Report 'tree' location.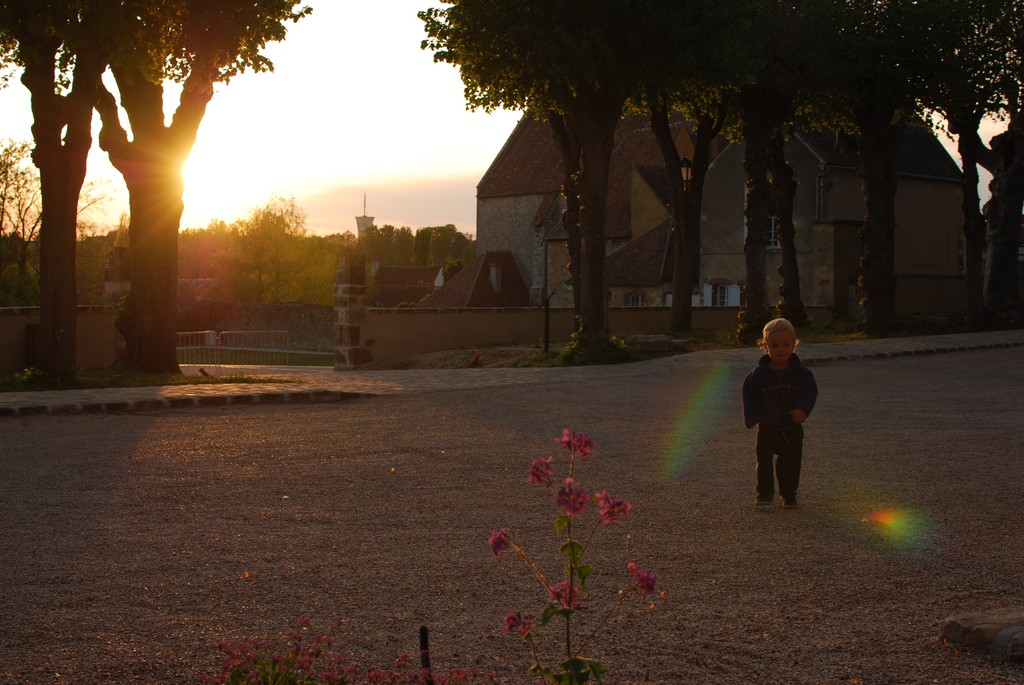
Report: l=341, t=219, r=420, b=264.
